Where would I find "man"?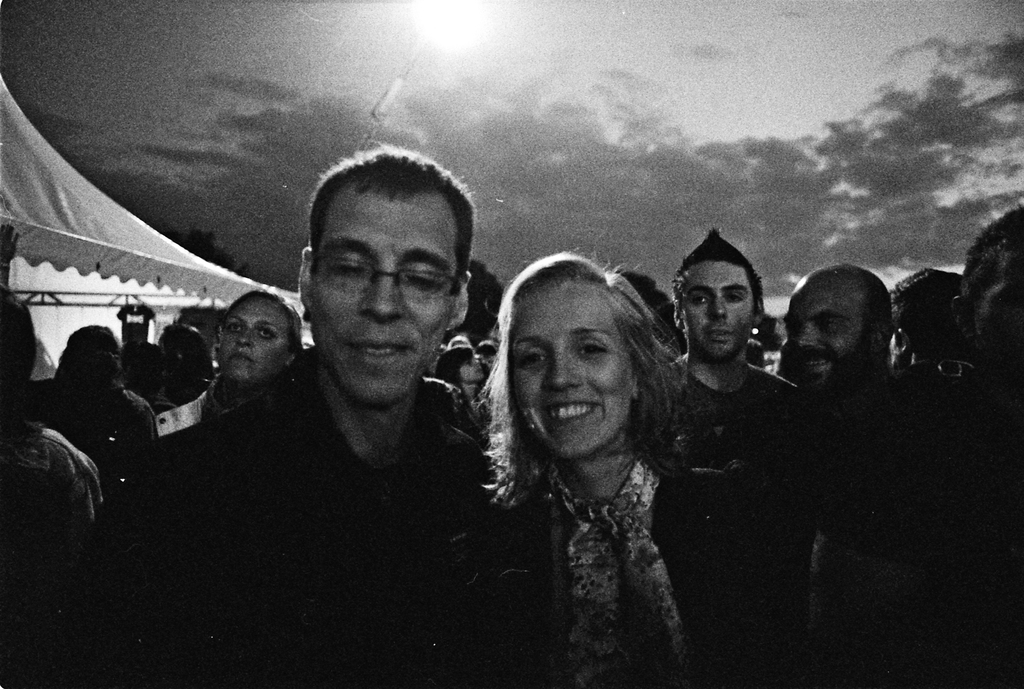
At l=888, t=263, r=962, b=373.
